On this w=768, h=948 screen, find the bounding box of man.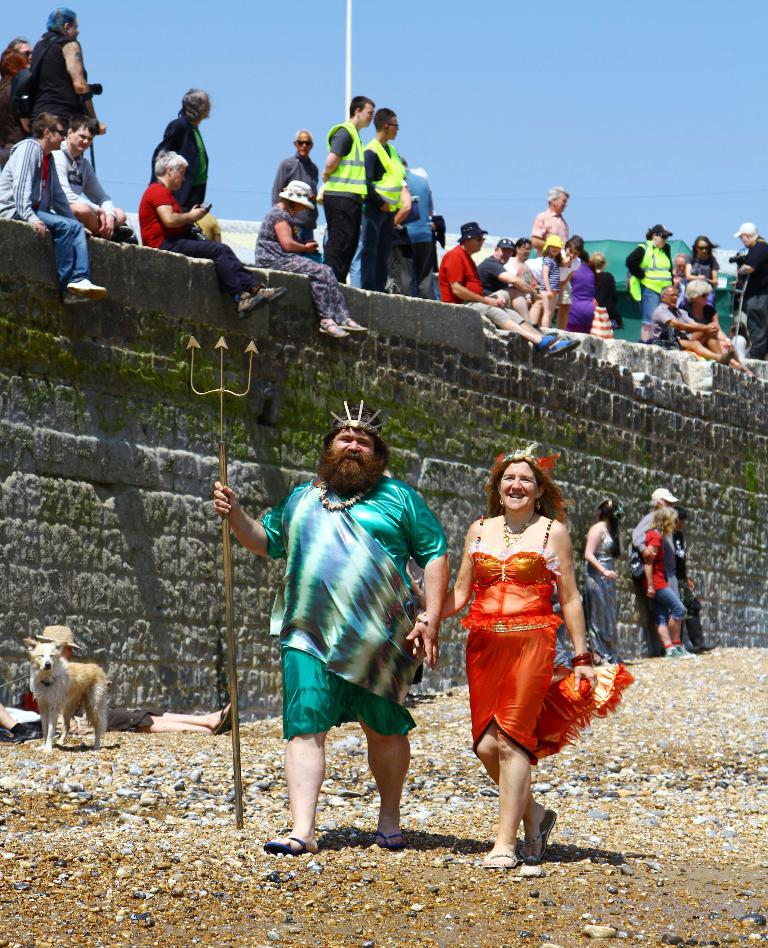
Bounding box: (387,158,437,299).
